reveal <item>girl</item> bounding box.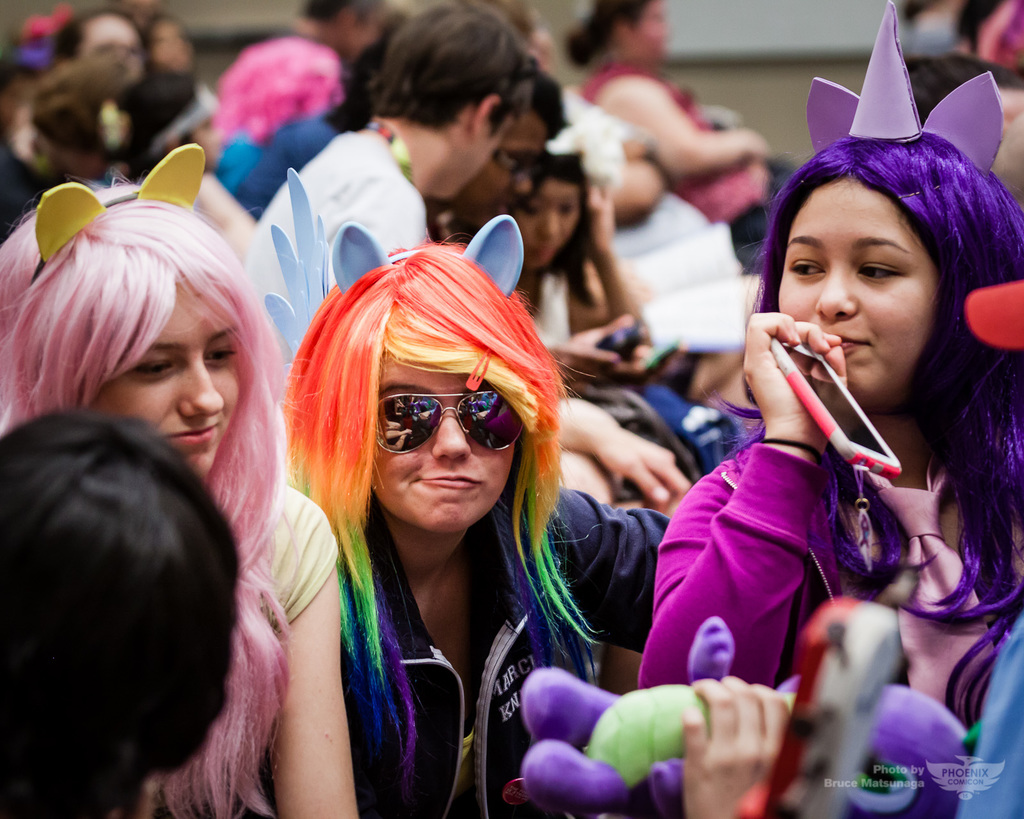
Revealed: bbox=(634, 0, 1023, 739).
